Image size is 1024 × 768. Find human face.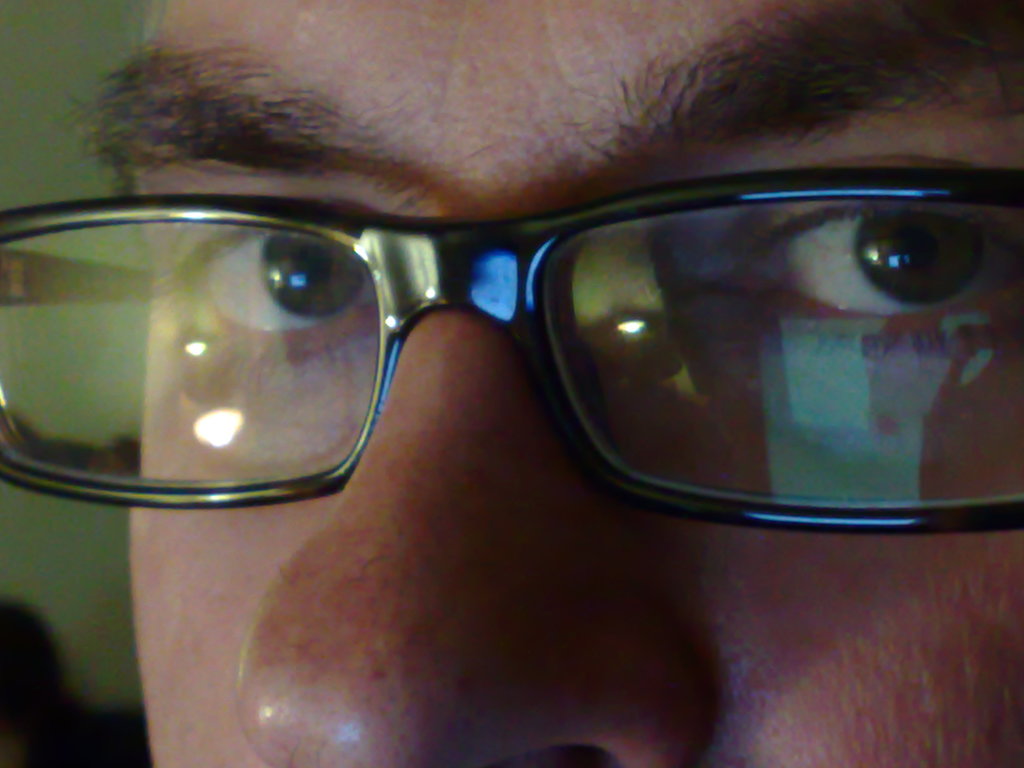
x1=58 y1=0 x2=1023 y2=767.
